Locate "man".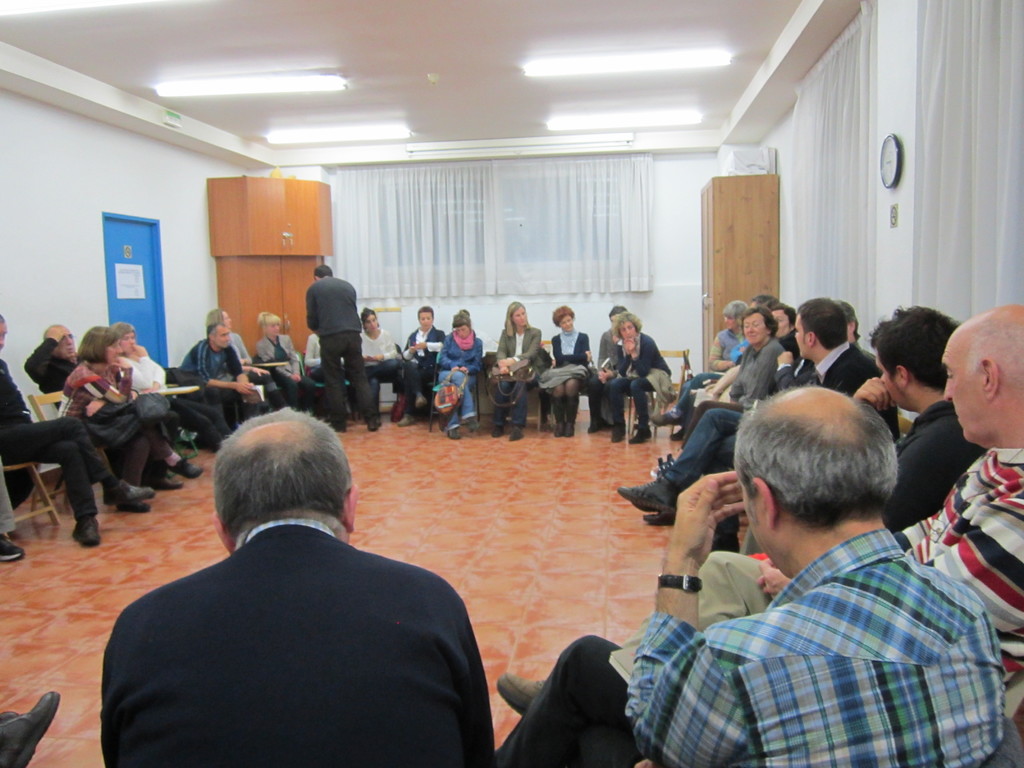
Bounding box: BBox(0, 309, 159, 550).
